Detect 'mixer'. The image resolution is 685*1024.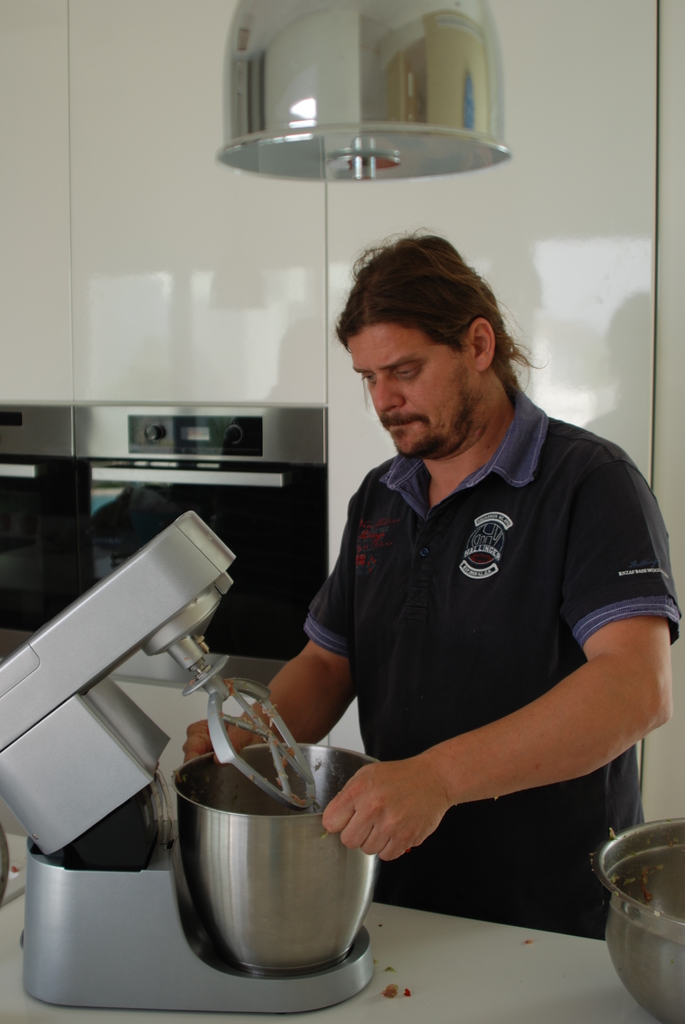
[0, 508, 385, 1018].
